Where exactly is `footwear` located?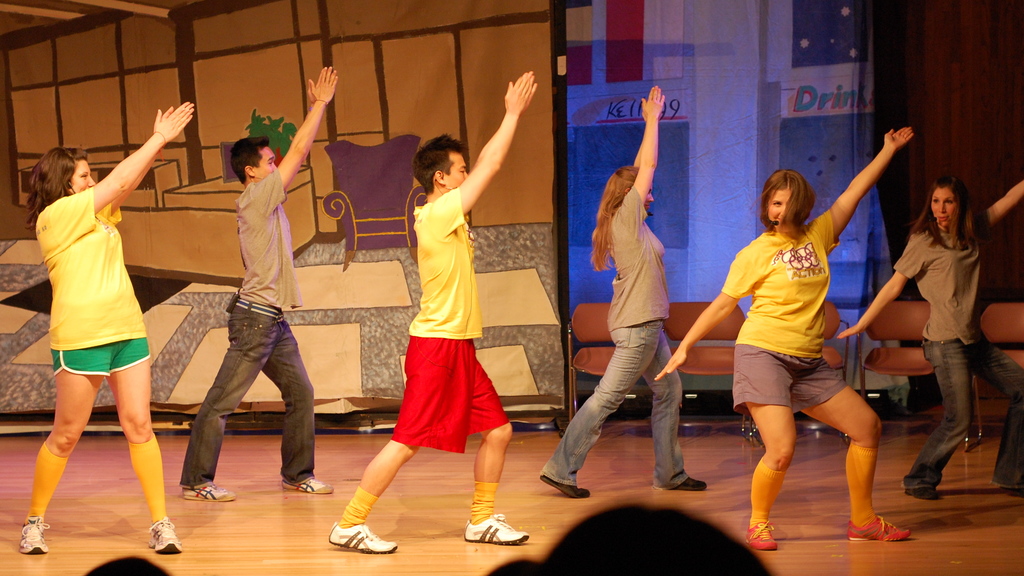
Its bounding box is 850/516/906/546.
